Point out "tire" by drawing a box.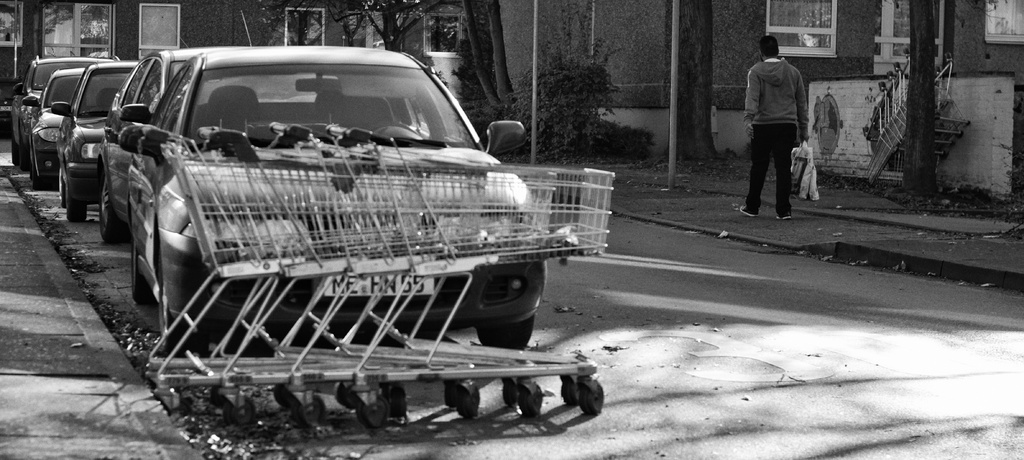
crop(522, 385, 545, 414).
